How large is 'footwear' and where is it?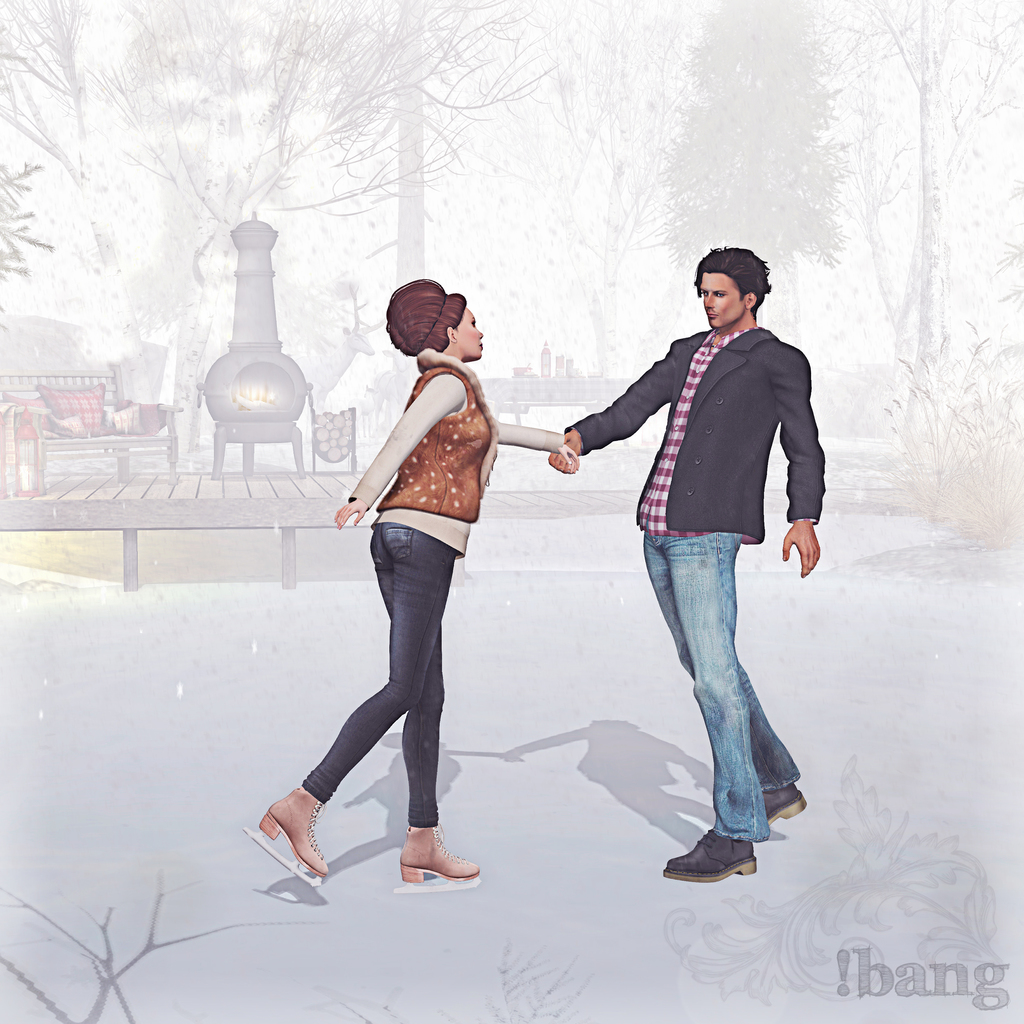
Bounding box: 249 783 344 898.
